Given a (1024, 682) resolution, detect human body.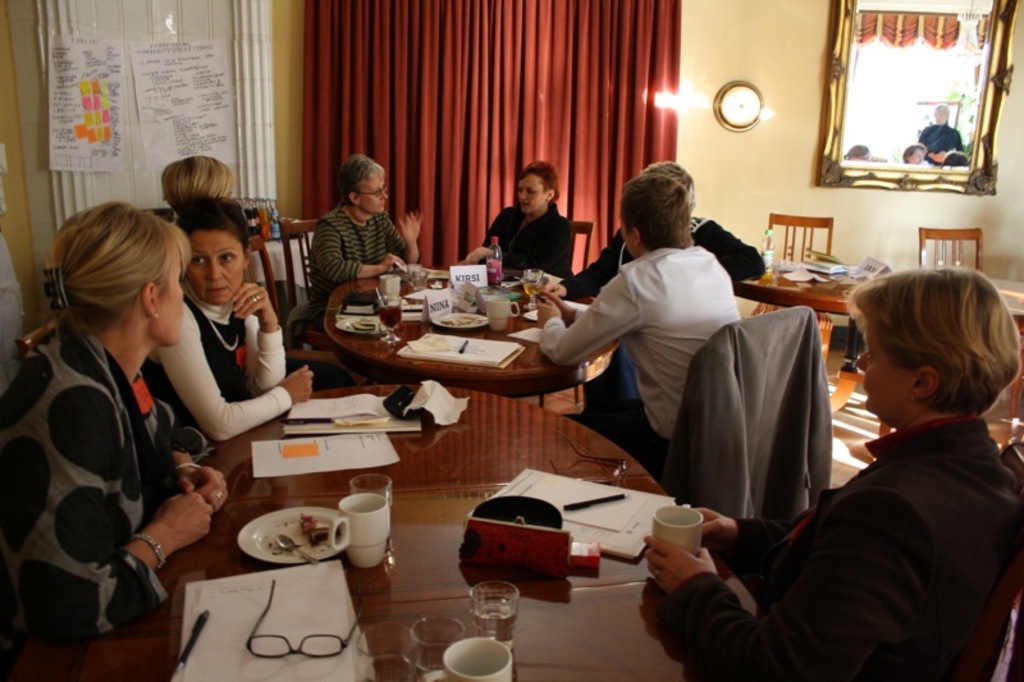
detection(157, 154, 229, 207).
